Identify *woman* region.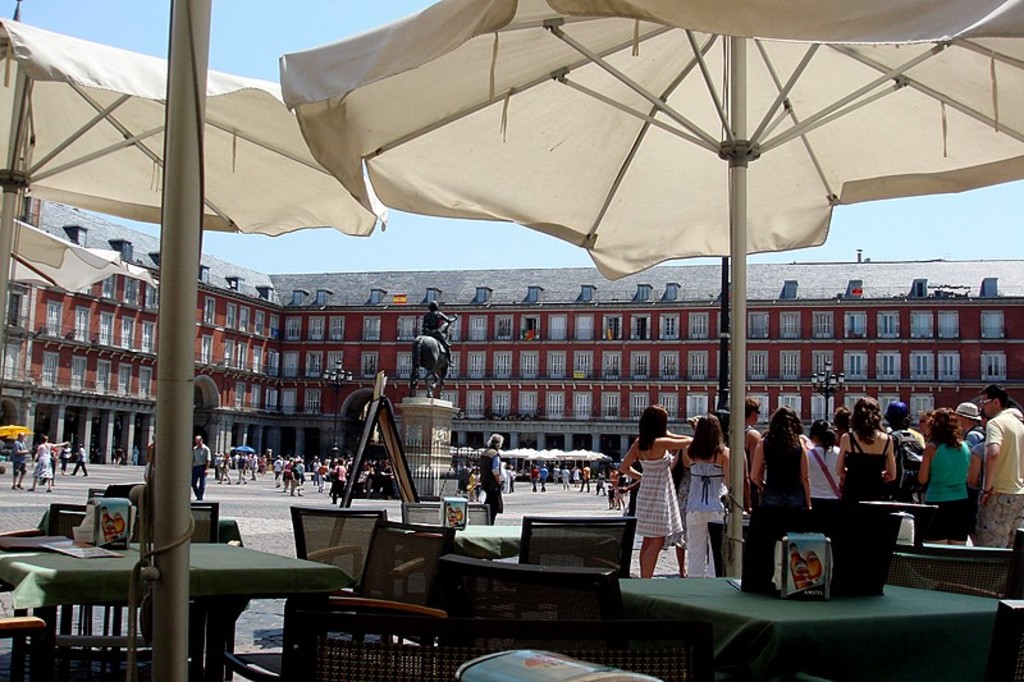
Region: locate(333, 458, 347, 505).
